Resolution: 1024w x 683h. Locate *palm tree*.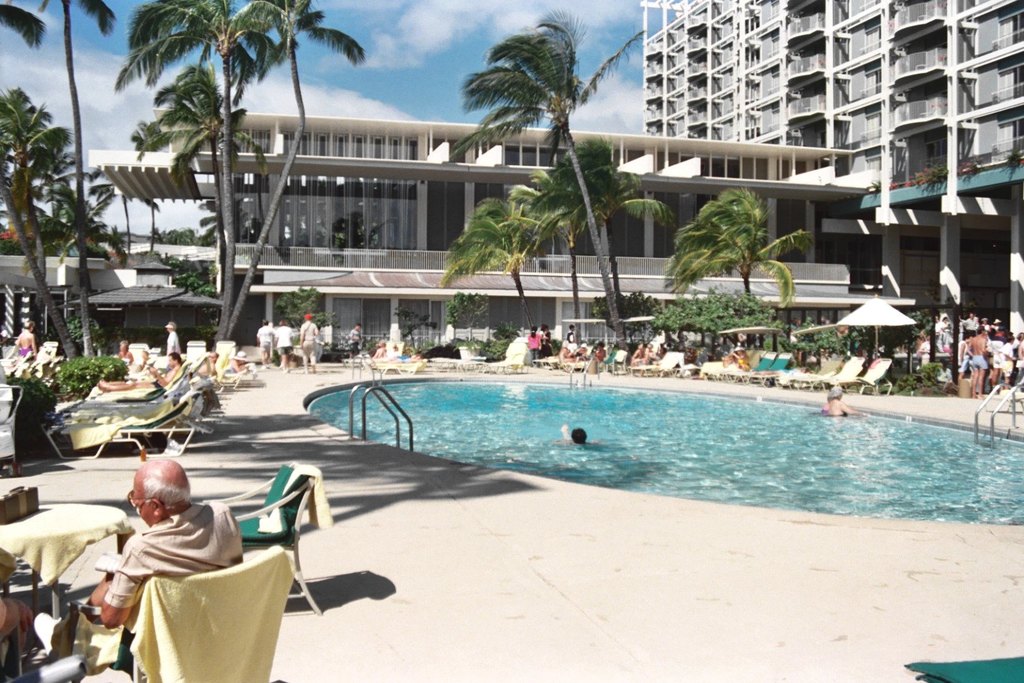
detection(136, 57, 272, 284).
